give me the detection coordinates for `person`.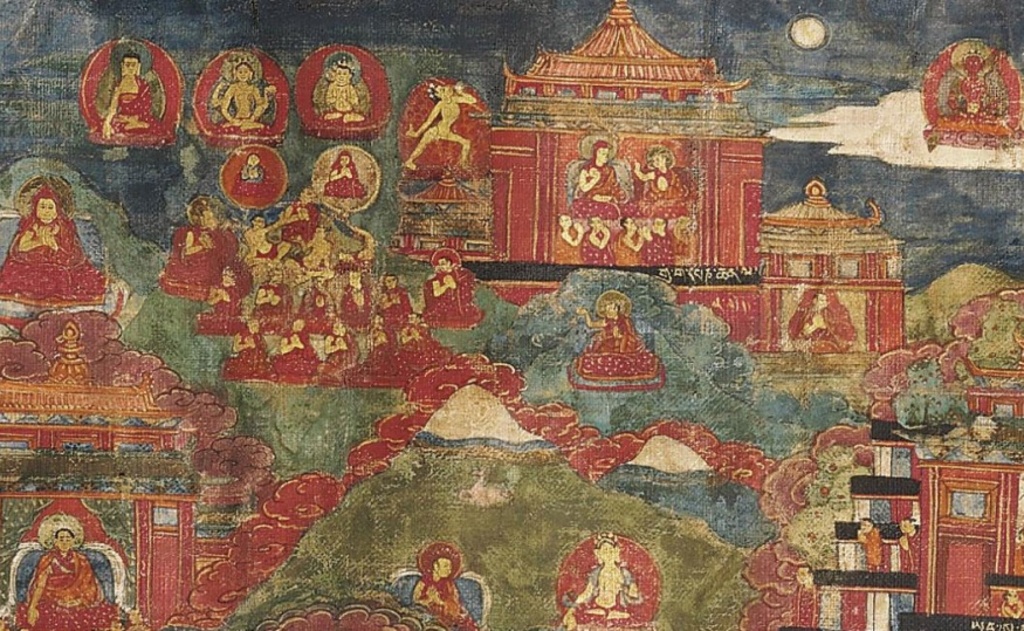
box(798, 294, 844, 342).
